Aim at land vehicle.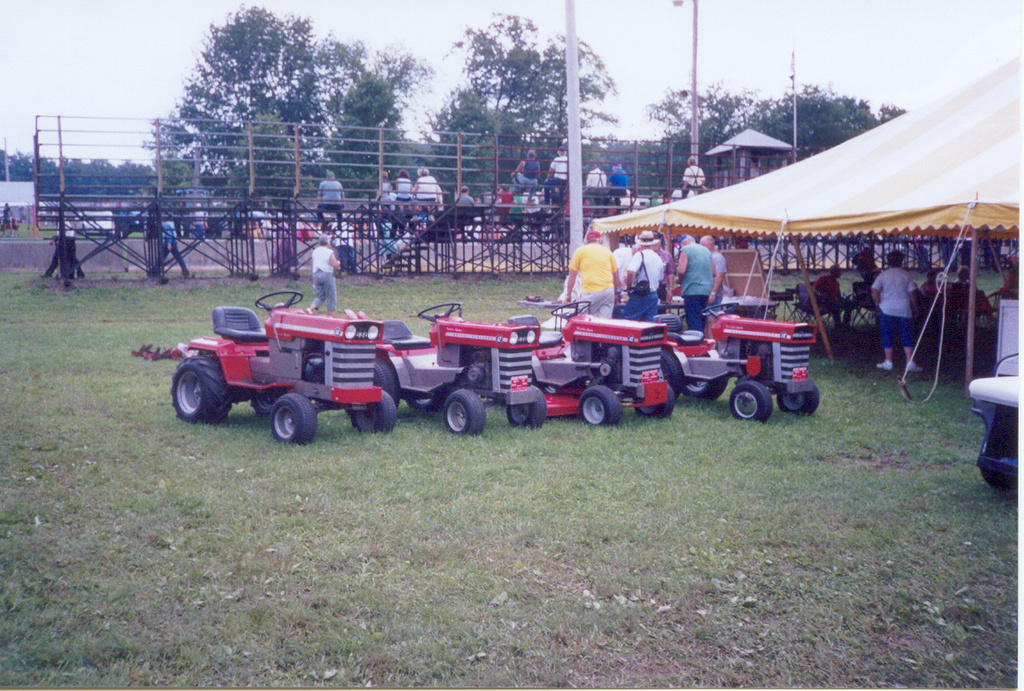
Aimed at box=[170, 289, 392, 443].
